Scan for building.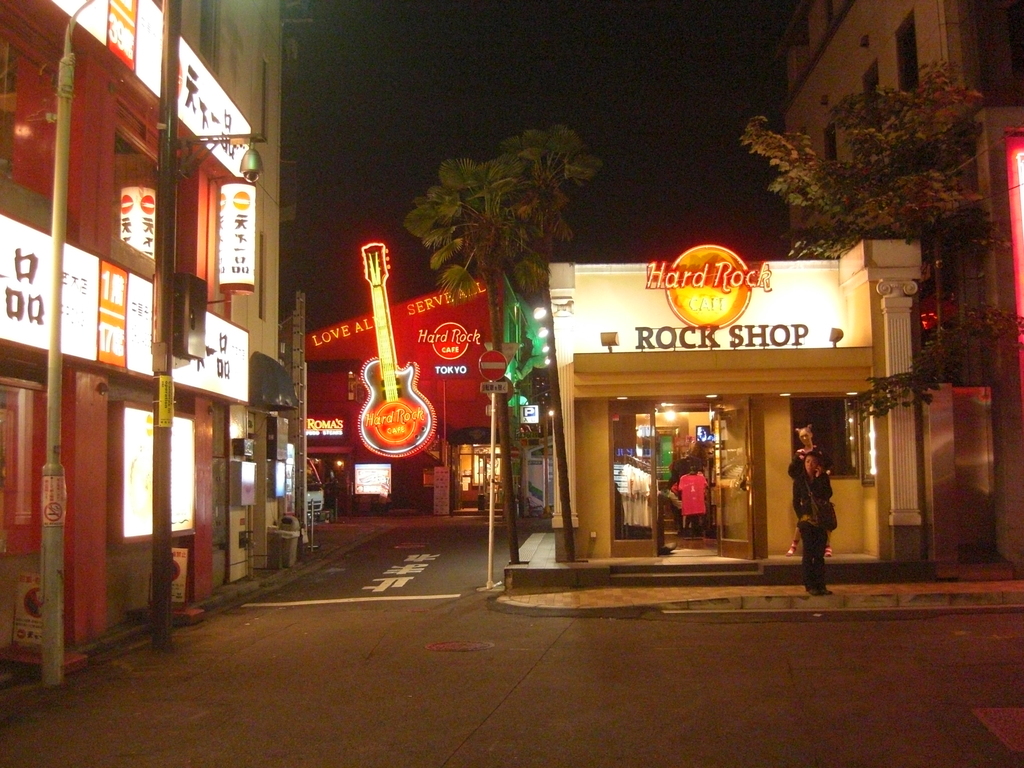
Scan result: (0,0,294,674).
